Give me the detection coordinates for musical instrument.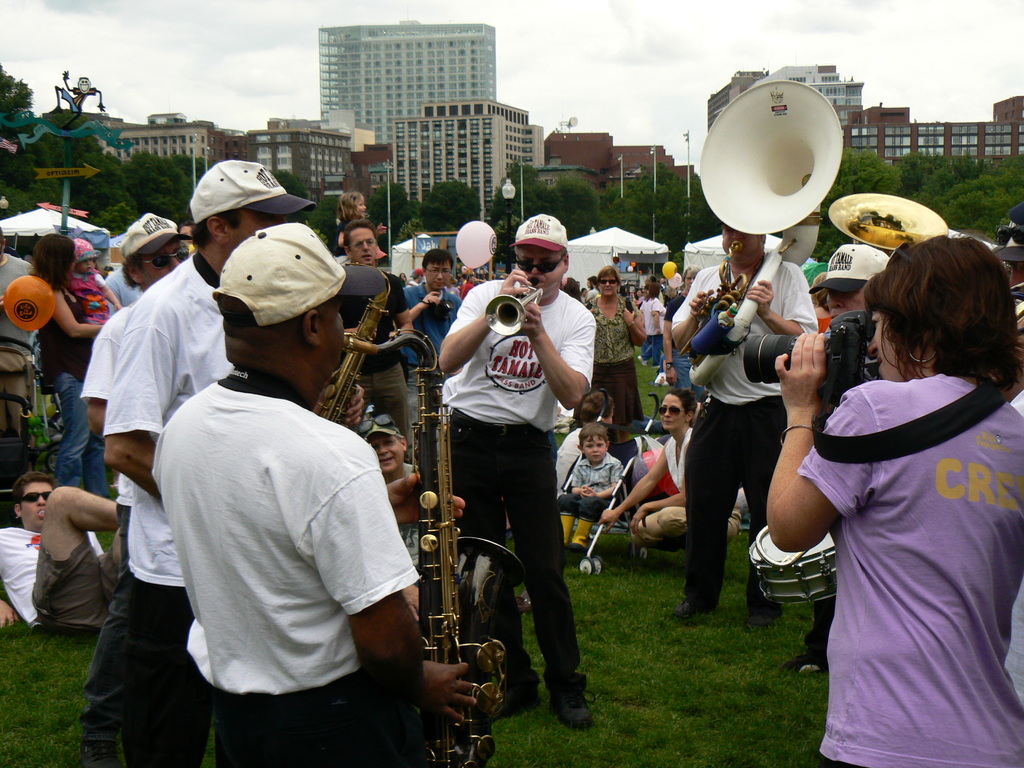
[748,526,849,603].
